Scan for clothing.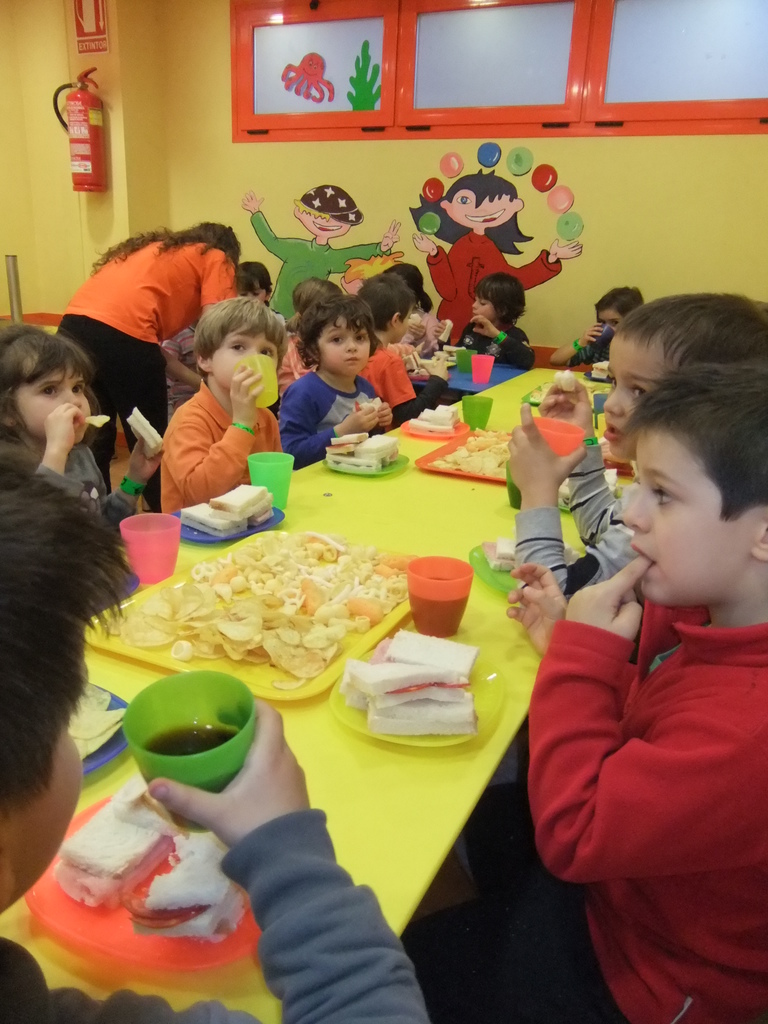
Scan result: bbox(508, 438, 642, 599).
